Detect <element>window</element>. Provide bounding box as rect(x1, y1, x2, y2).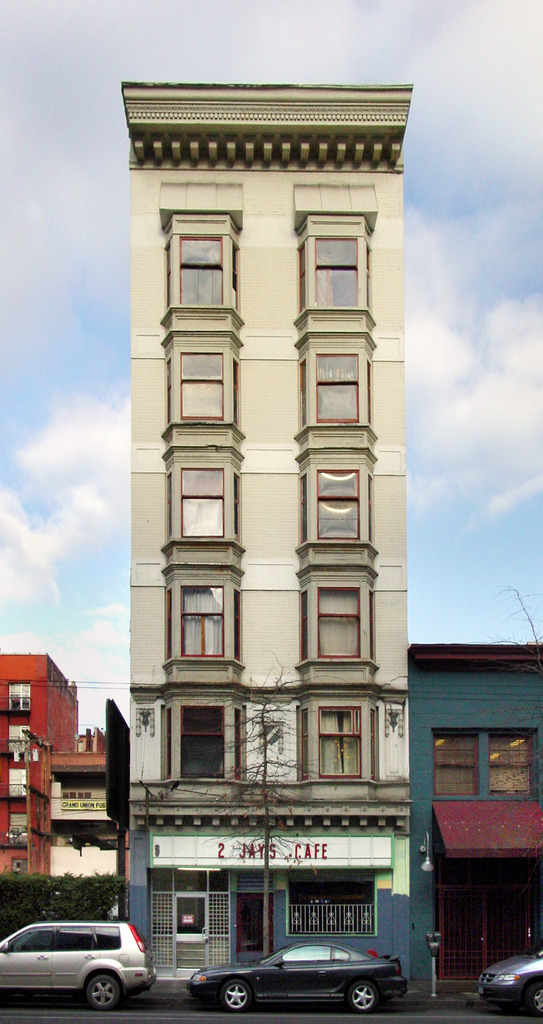
rect(321, 591, 358, 654).
